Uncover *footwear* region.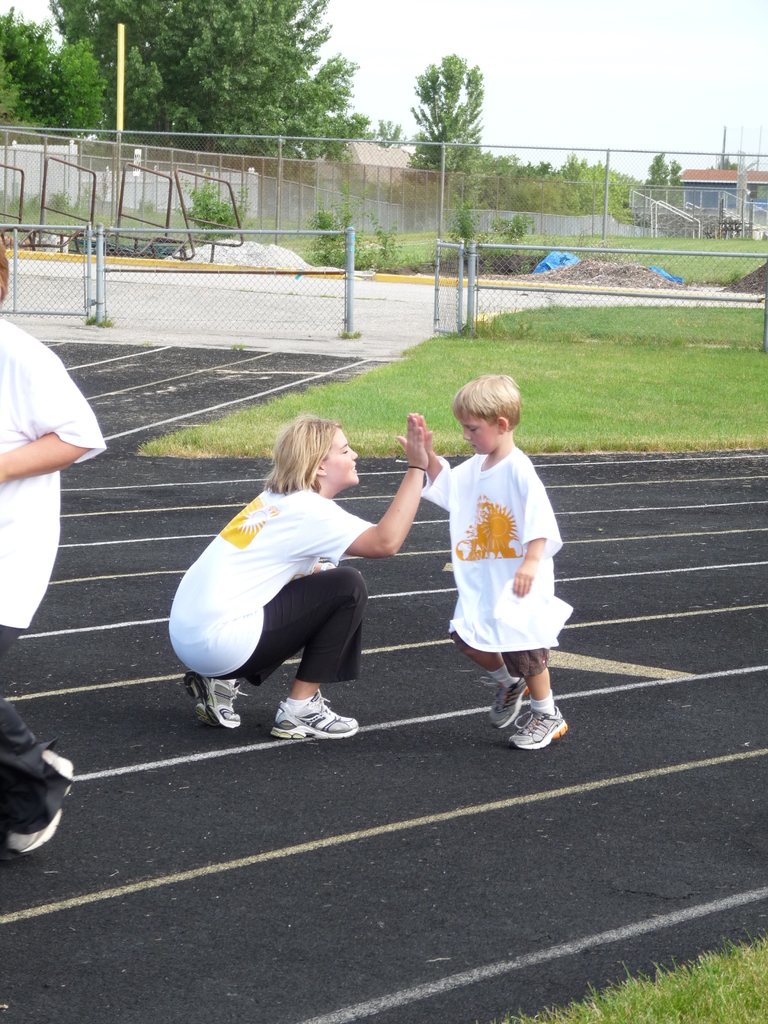
Uncovered: locate(492, 678, 531, 728).
